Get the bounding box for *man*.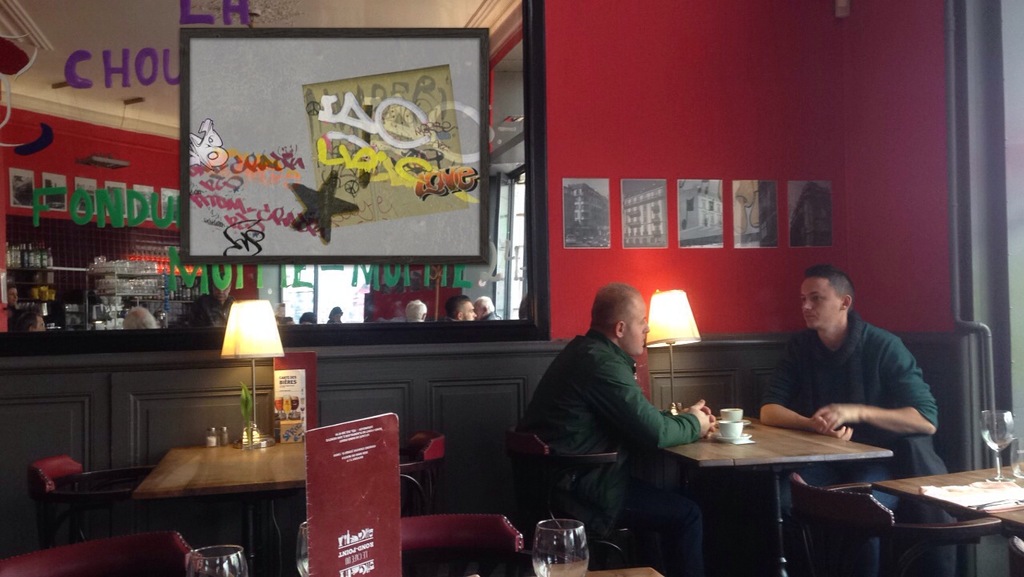
rect(446, 295, 477, 323).
